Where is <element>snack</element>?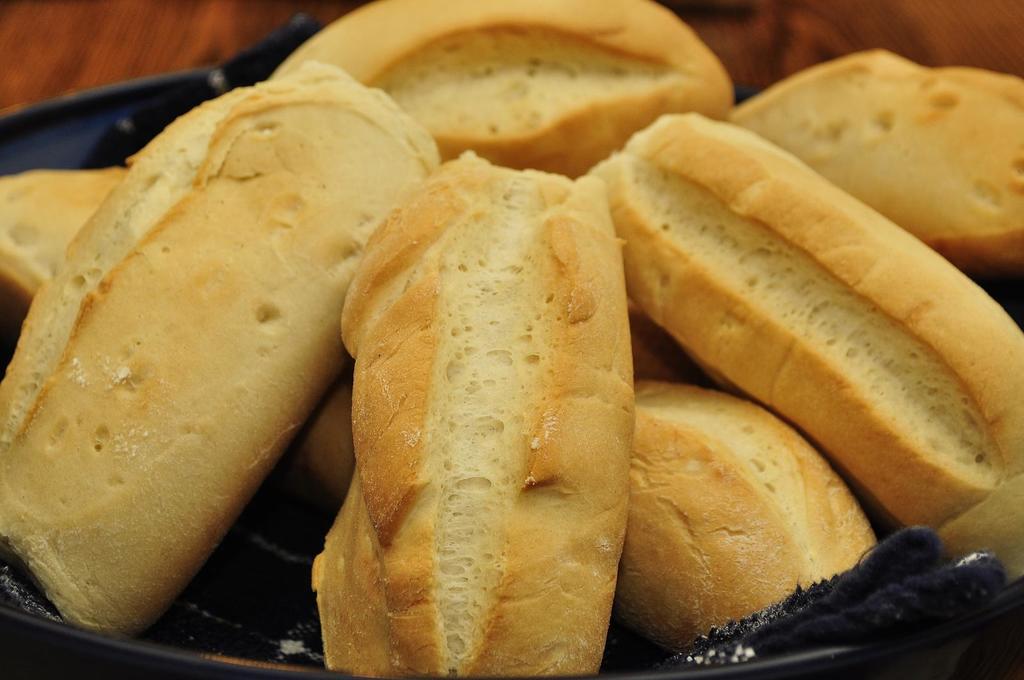
(732,43,1023,274).
